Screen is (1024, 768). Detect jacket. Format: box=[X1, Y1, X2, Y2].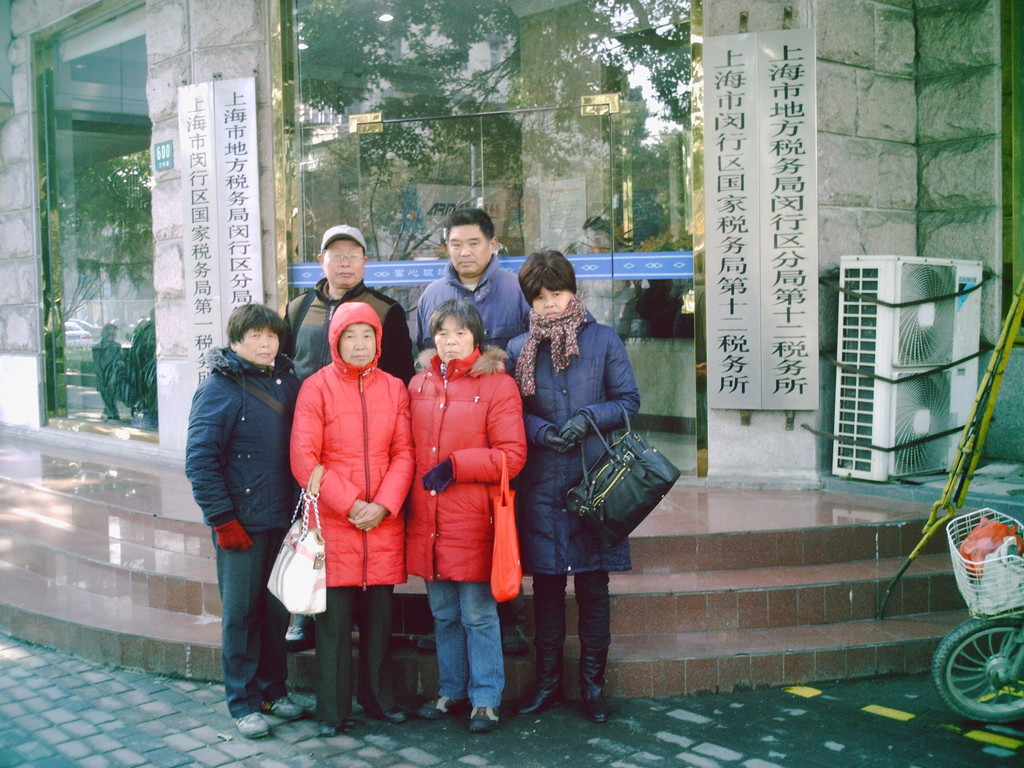
box=[186, 346, 304, 534].
